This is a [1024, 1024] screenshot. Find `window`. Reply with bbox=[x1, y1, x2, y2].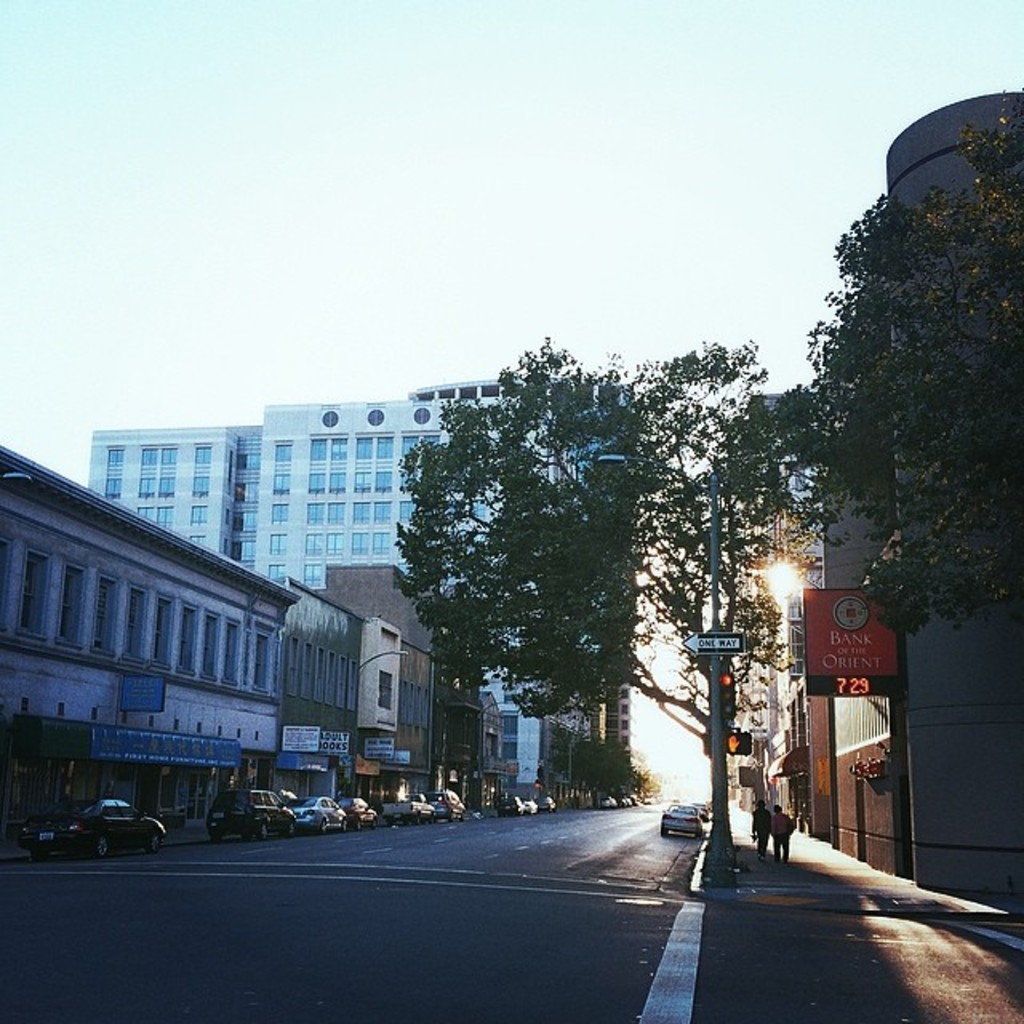
bbox=[157, 480, 174, 496].
